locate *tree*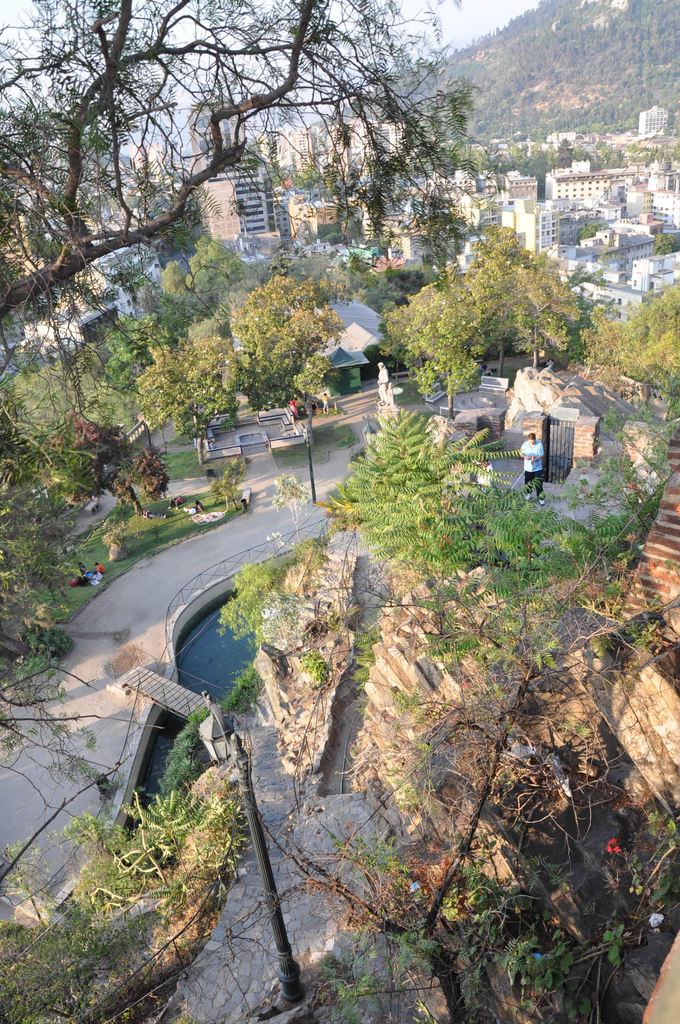
(323, 406, 658, 595)
